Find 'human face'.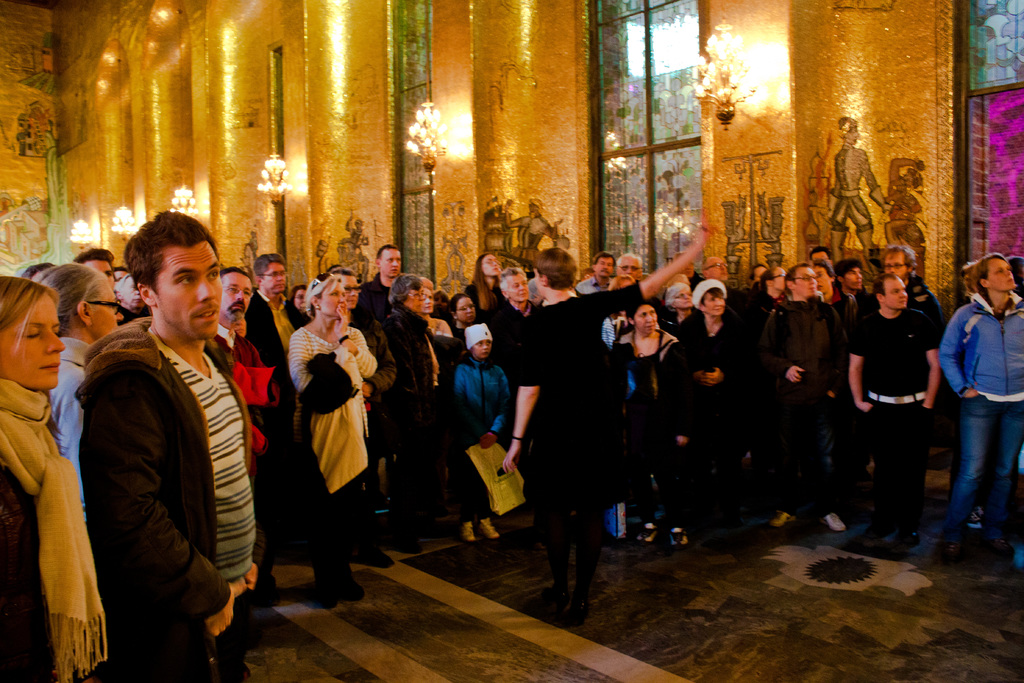
Rect(618, 258, 641, 277).
